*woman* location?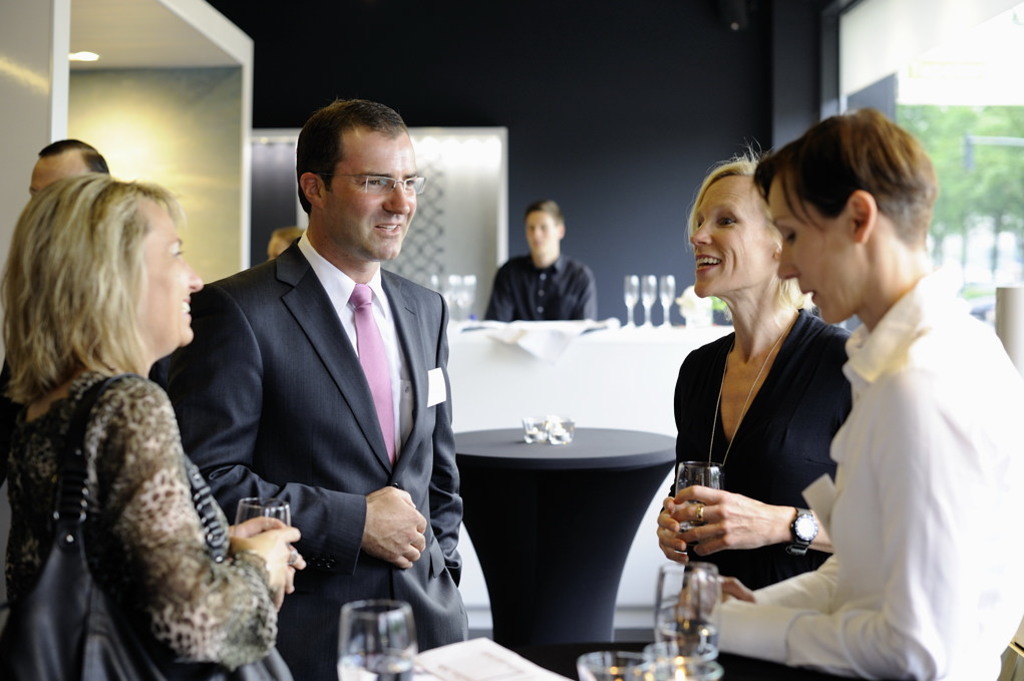
<region>0, 176, 308, 680</region>
